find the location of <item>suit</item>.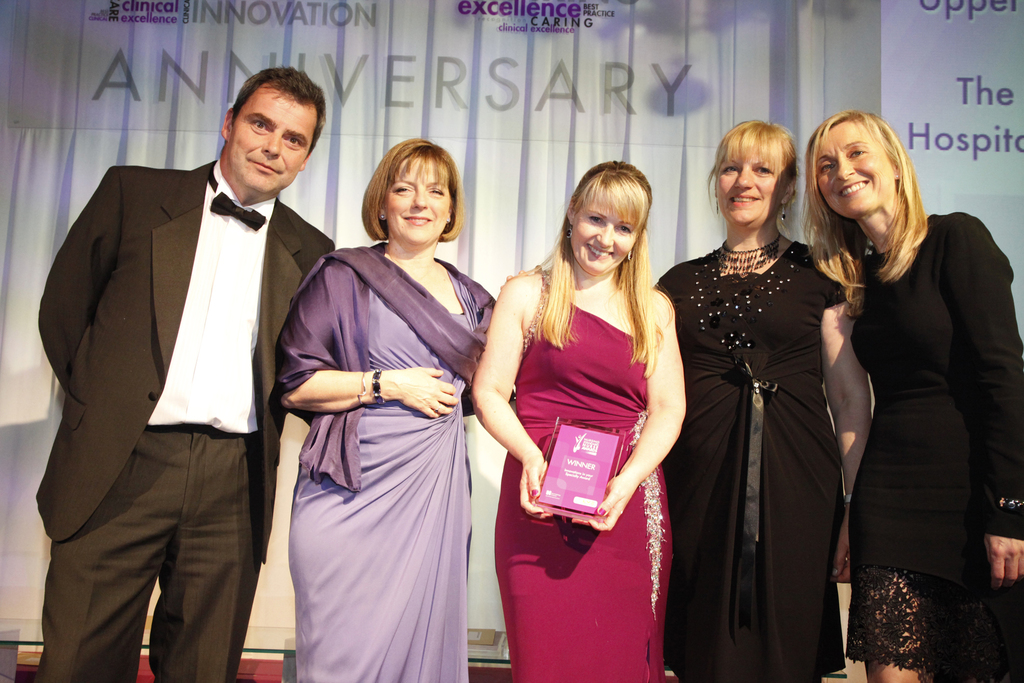
Location: x1=44, y1=65, x2=333, y2=668.
